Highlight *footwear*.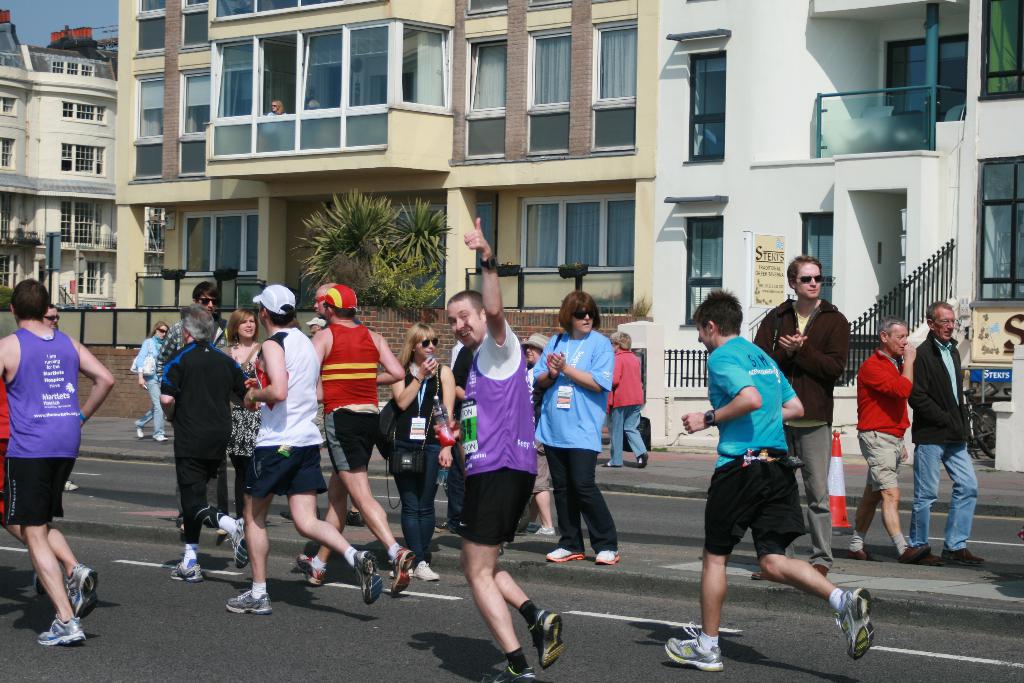
Highlighted region: locate(813, 564, 829, 579).
